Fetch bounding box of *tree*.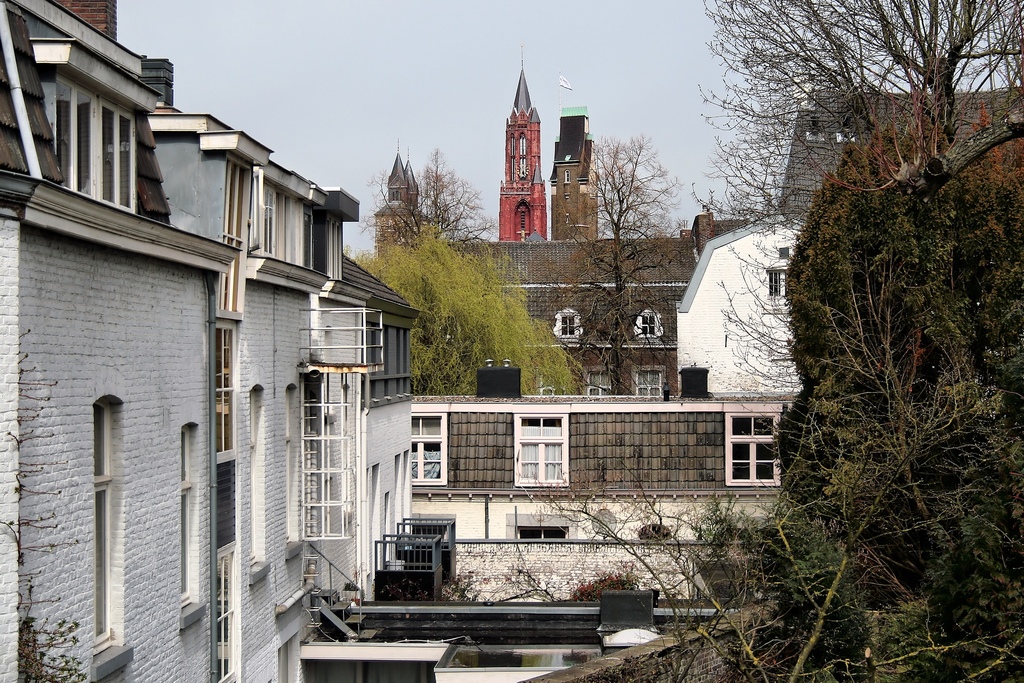
Bbox: select_region(10, 318, 94, 682).
